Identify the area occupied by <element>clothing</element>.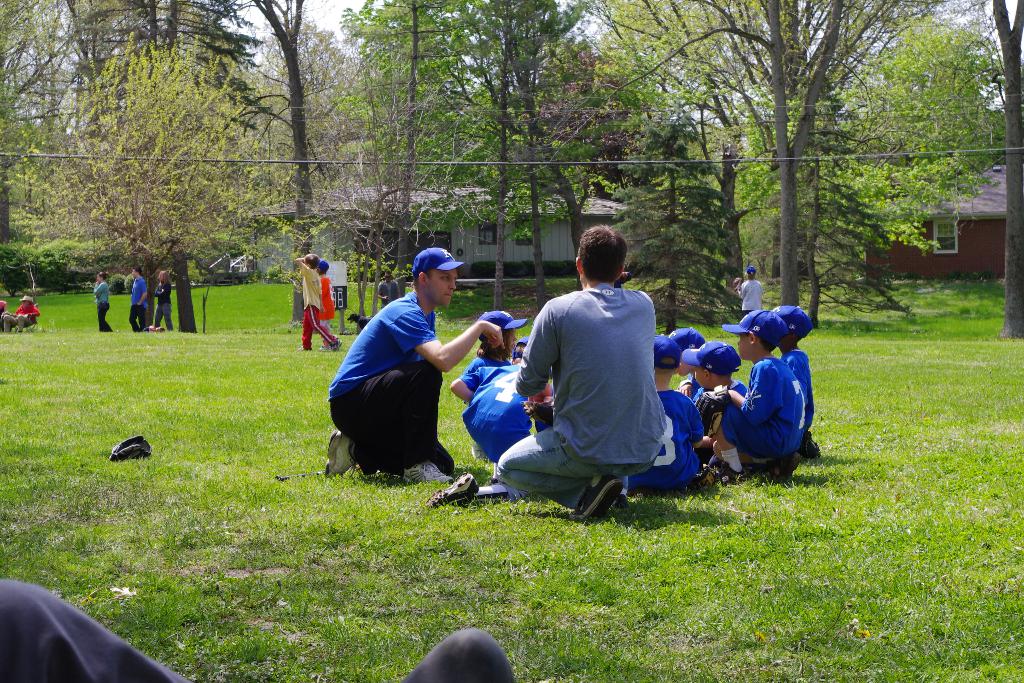
Area: <box>735,273,775,314</box>.
